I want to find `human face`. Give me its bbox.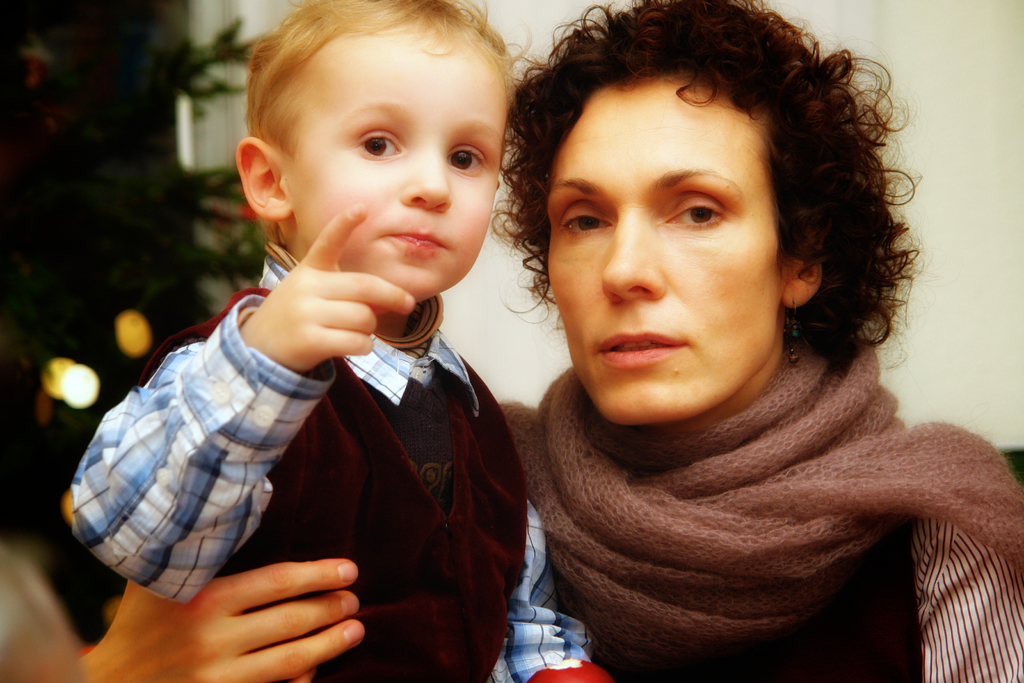
[287,51,503,307].
